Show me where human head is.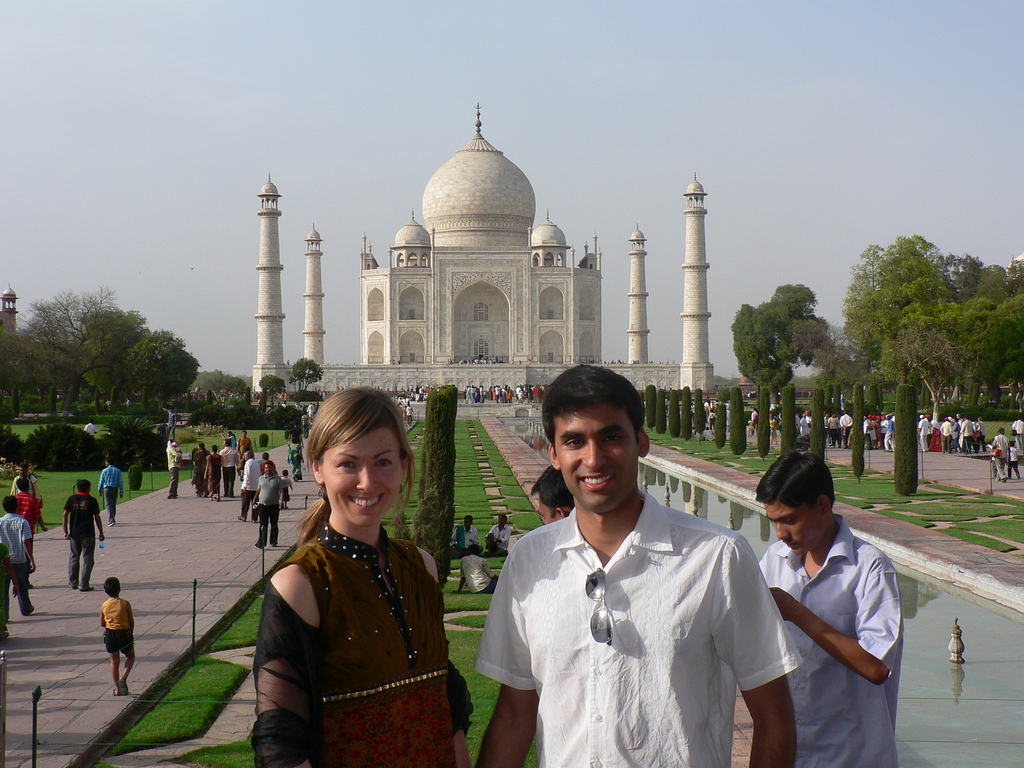
human head is at {"left": 756, "top": 451, "right": 834, "bottom": 557}.
